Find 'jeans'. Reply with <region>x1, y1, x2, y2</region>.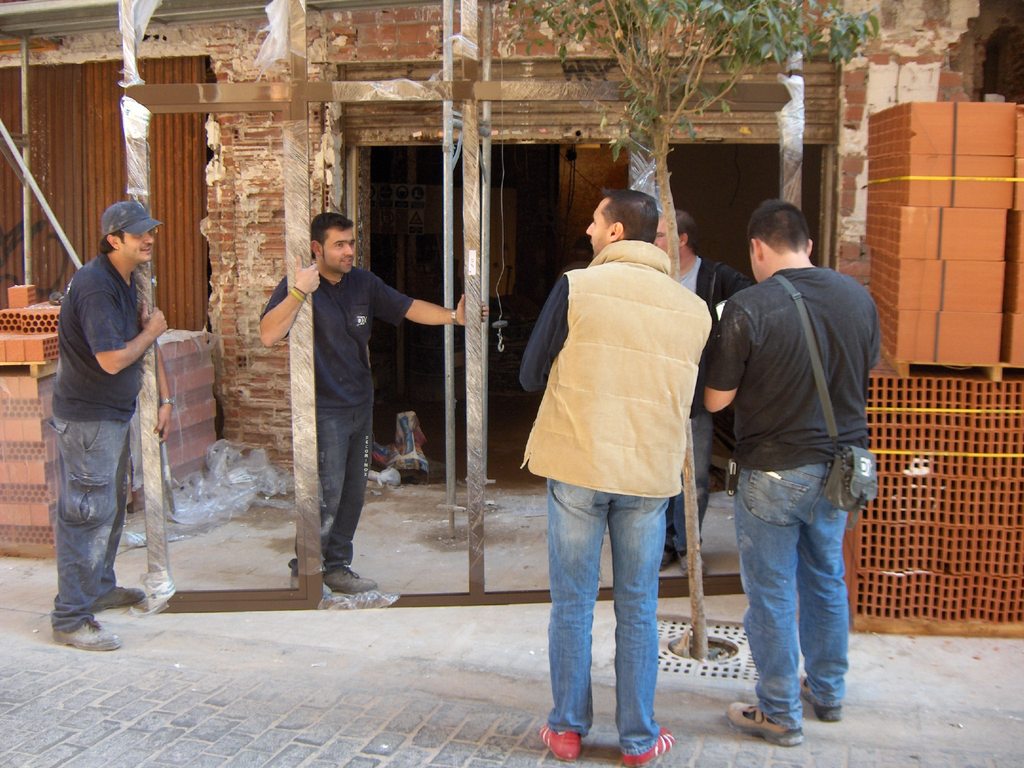
<region>675, 413, 710, 550</region>.
